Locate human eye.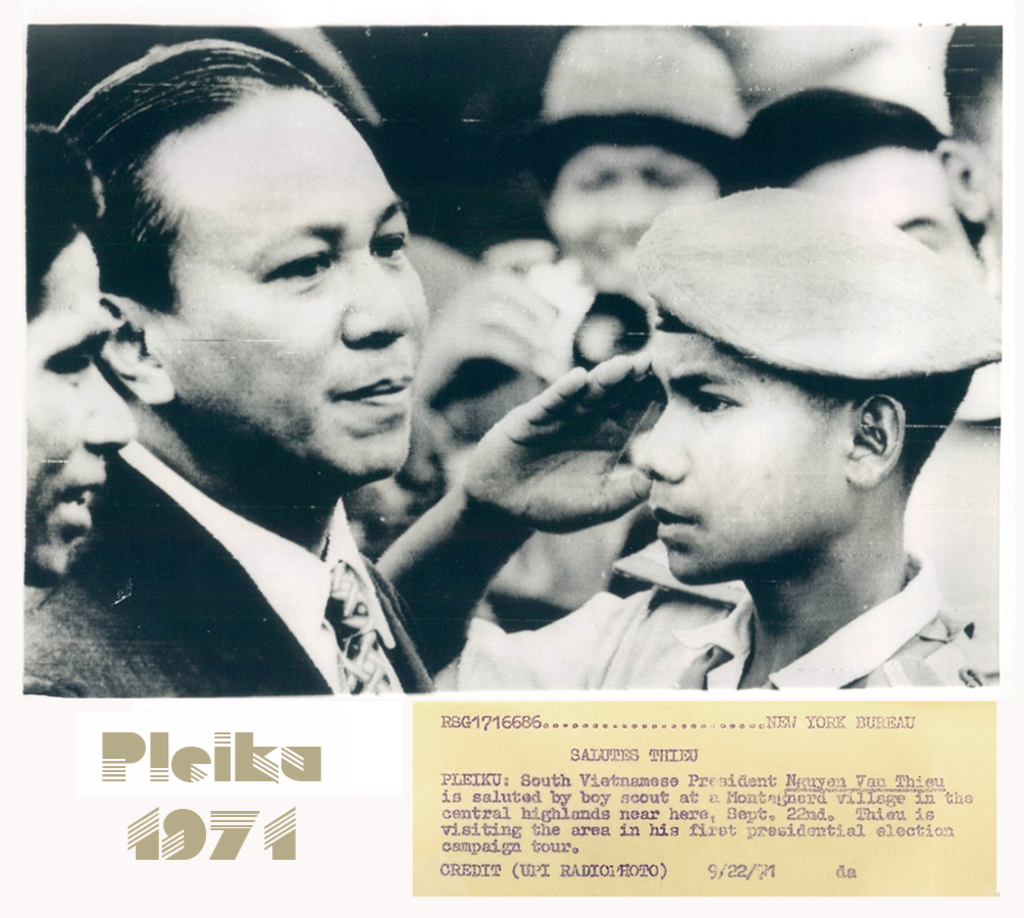
Bounding box: Rect(692, 384, 738, 415).
